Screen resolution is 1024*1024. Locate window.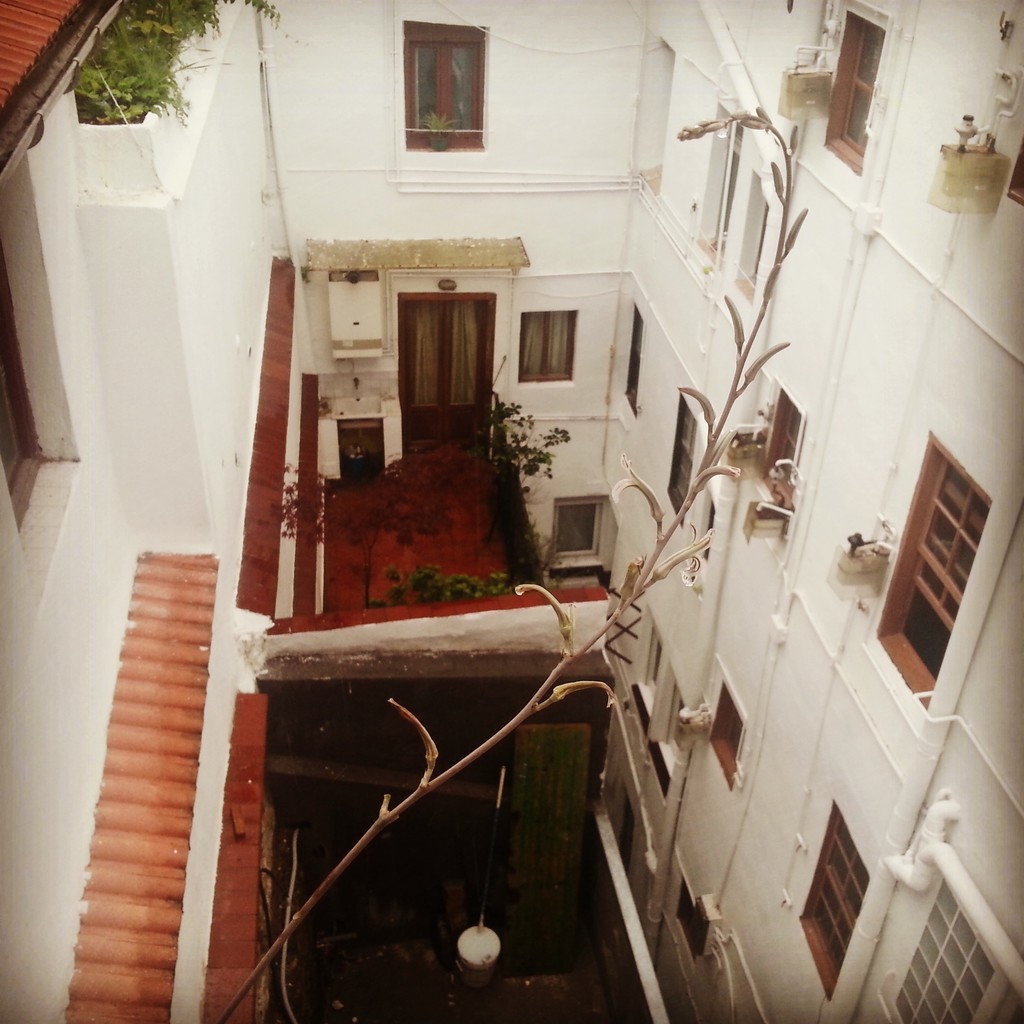
box(673, 888, 717, 958).
